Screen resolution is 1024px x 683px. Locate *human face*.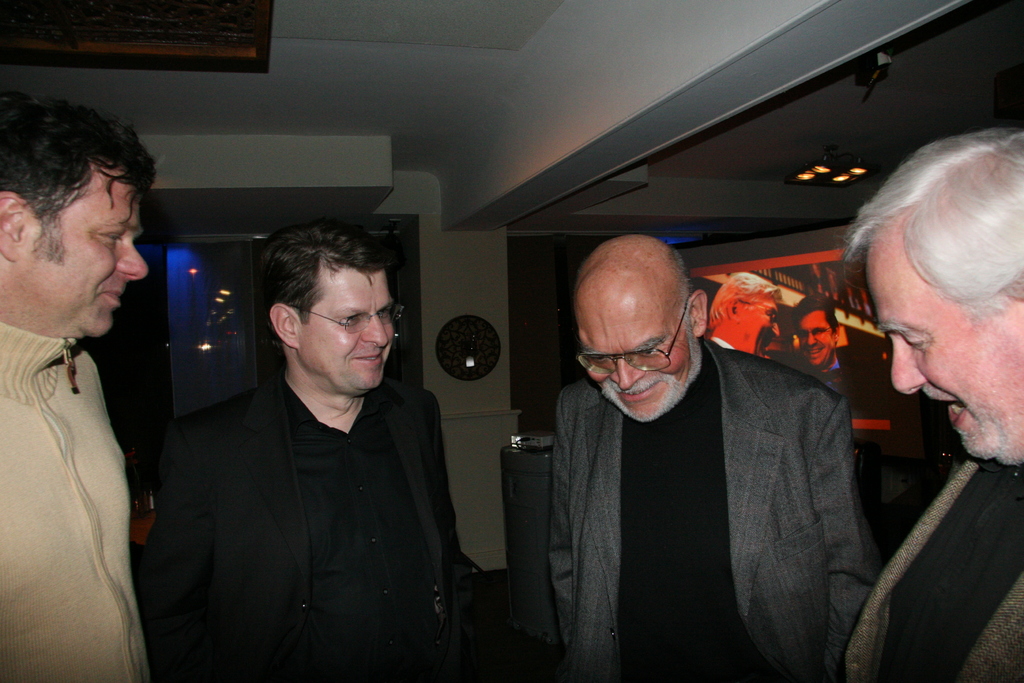
pyautogui.locateOnScreen(798, 313, 832, 366).
